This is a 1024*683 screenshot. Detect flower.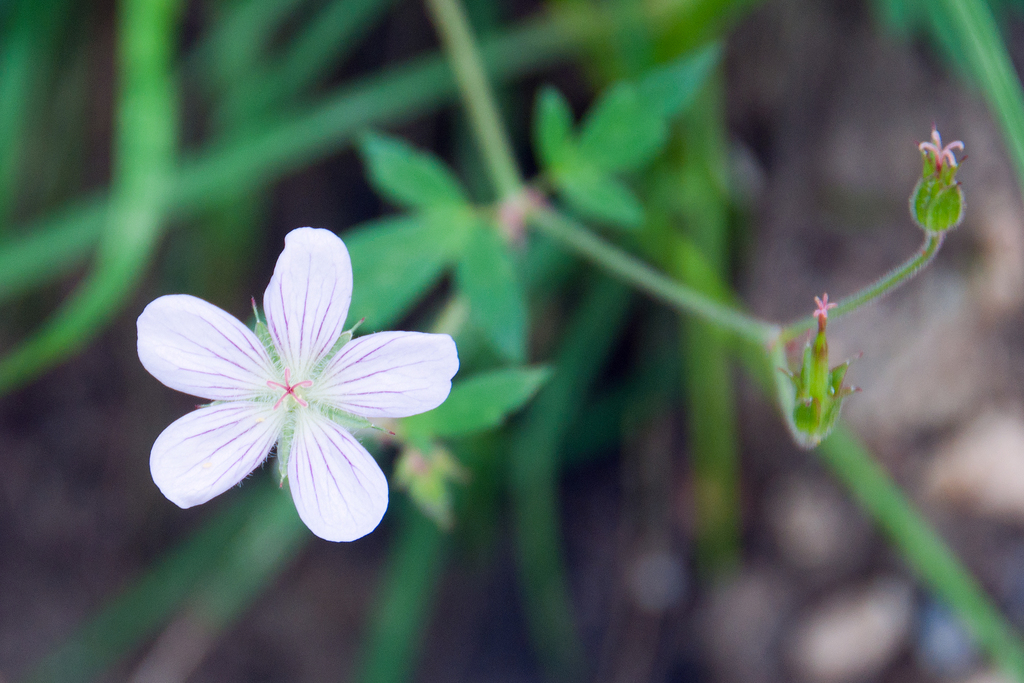
region(915, 126, 968, 172).
